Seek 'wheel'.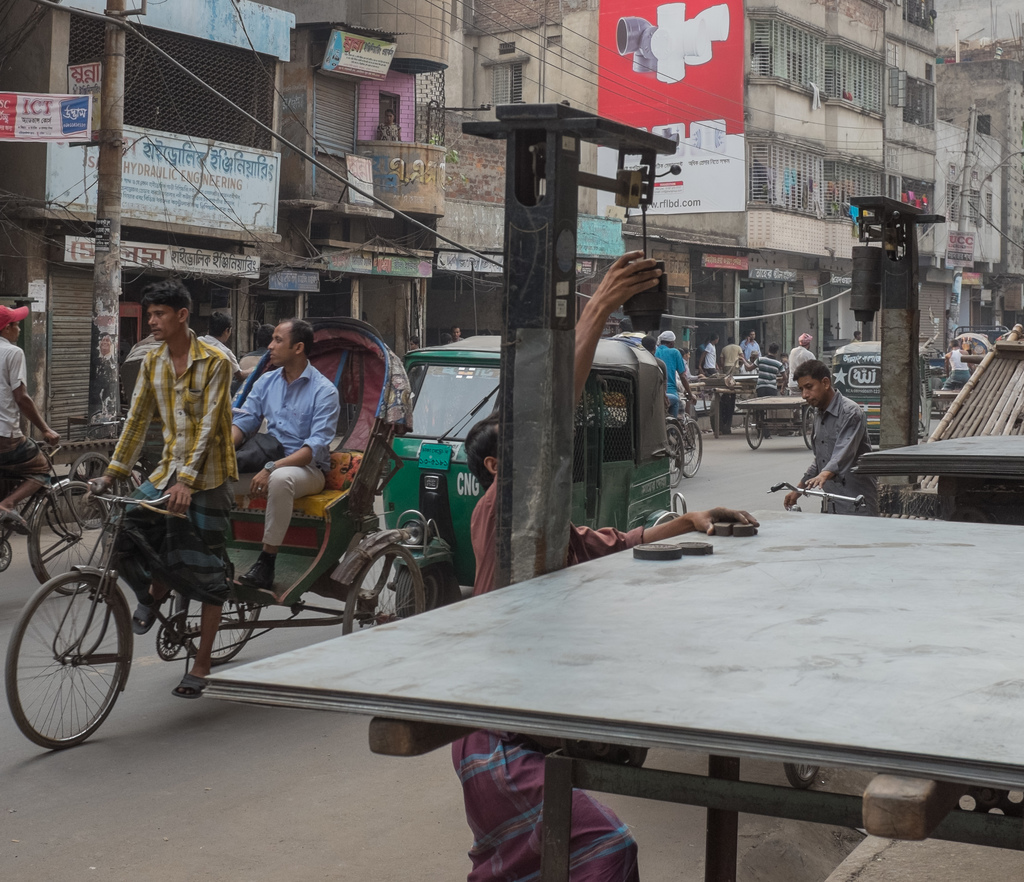
bbox=[22, 465, 124, 595].
